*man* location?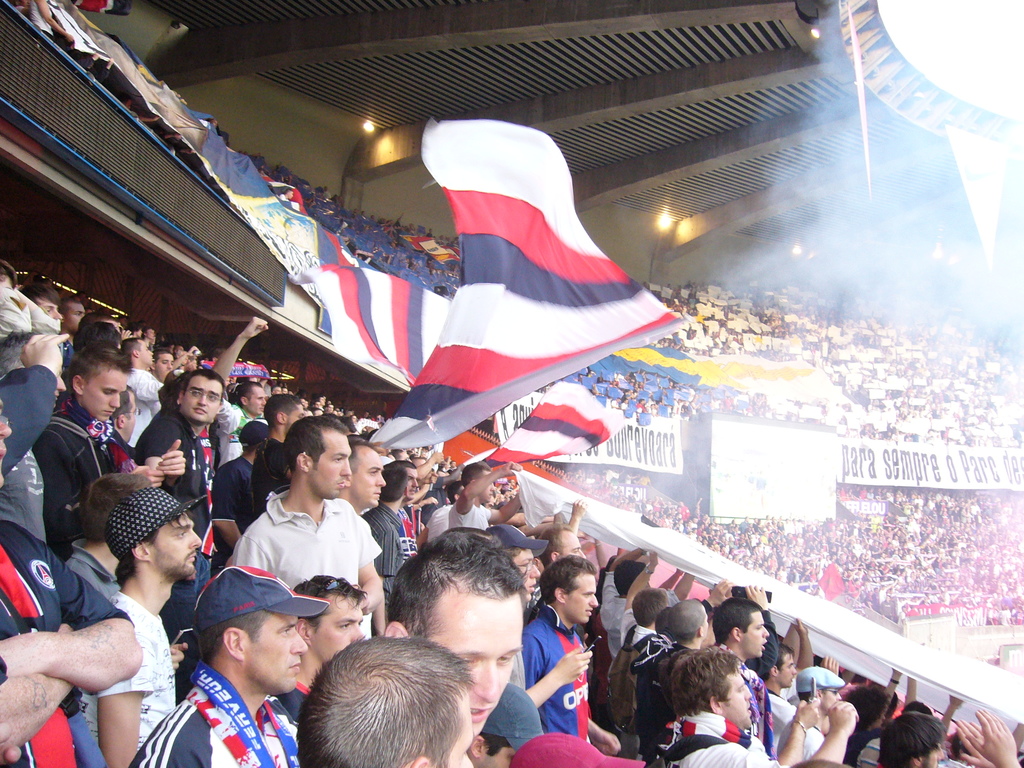
bbox=[296, 635, 476, 767]
